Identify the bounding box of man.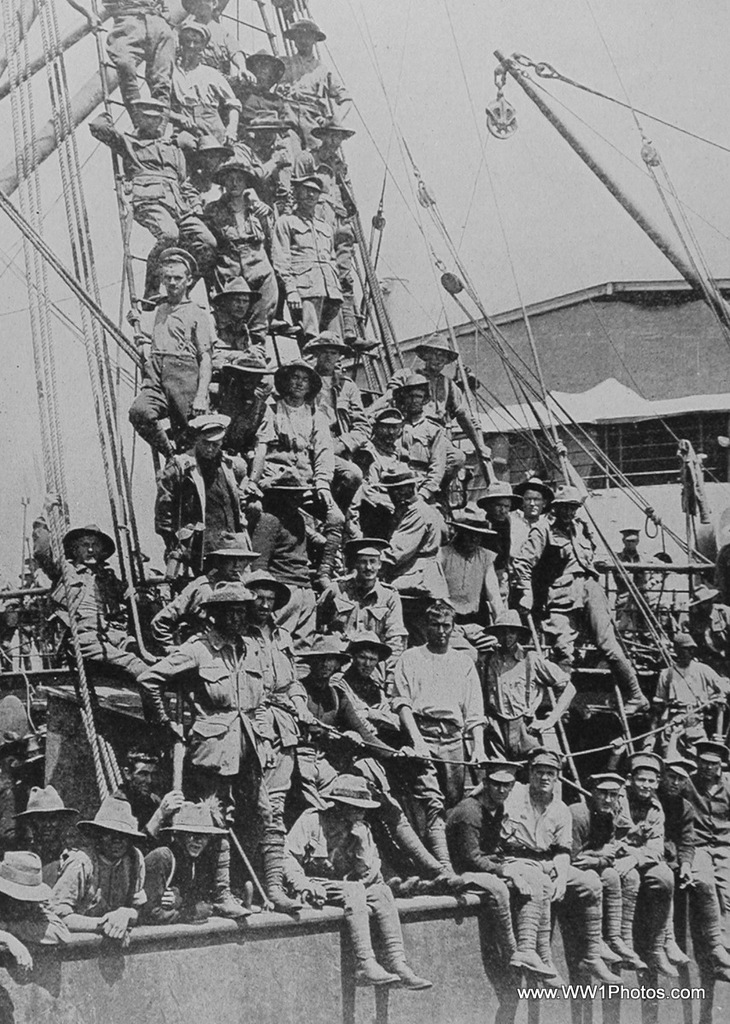
{"left": 452, "top": 783, "right": 519, "bottom": 983}.
